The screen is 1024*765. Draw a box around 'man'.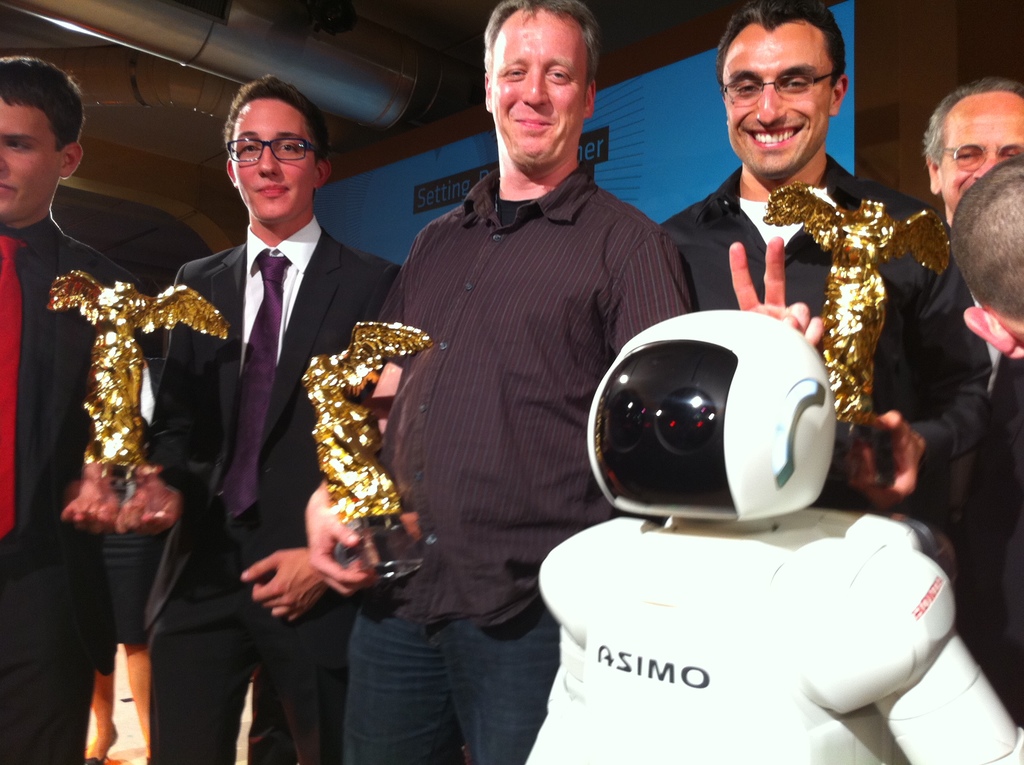
detection(131, 84, 396, 659).
